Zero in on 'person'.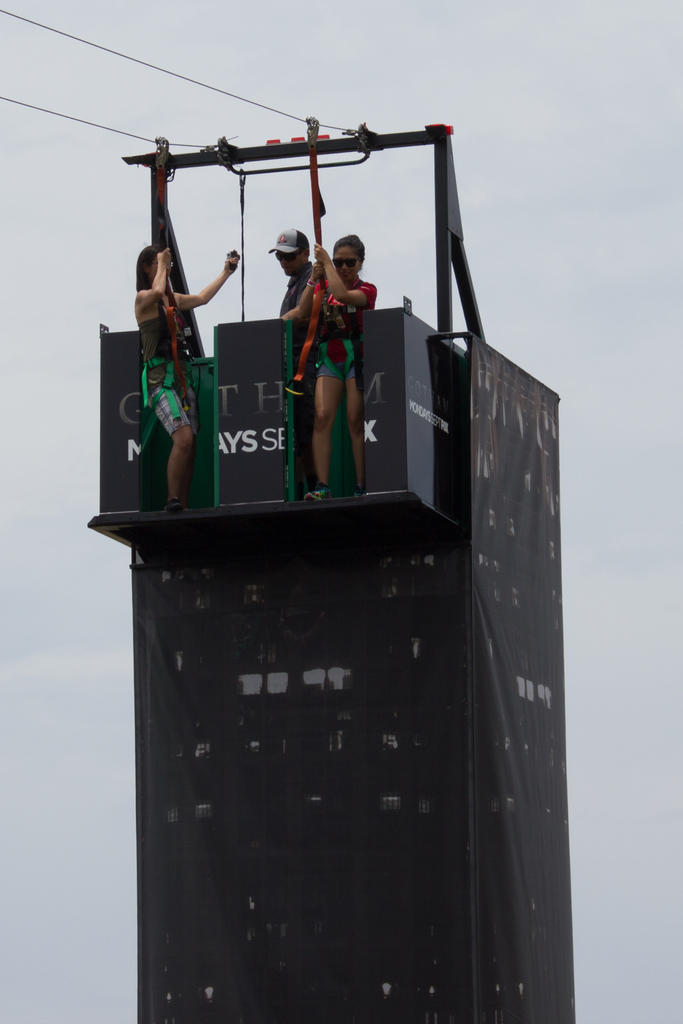
Zeroed in: [297, 236, 377, 505].
